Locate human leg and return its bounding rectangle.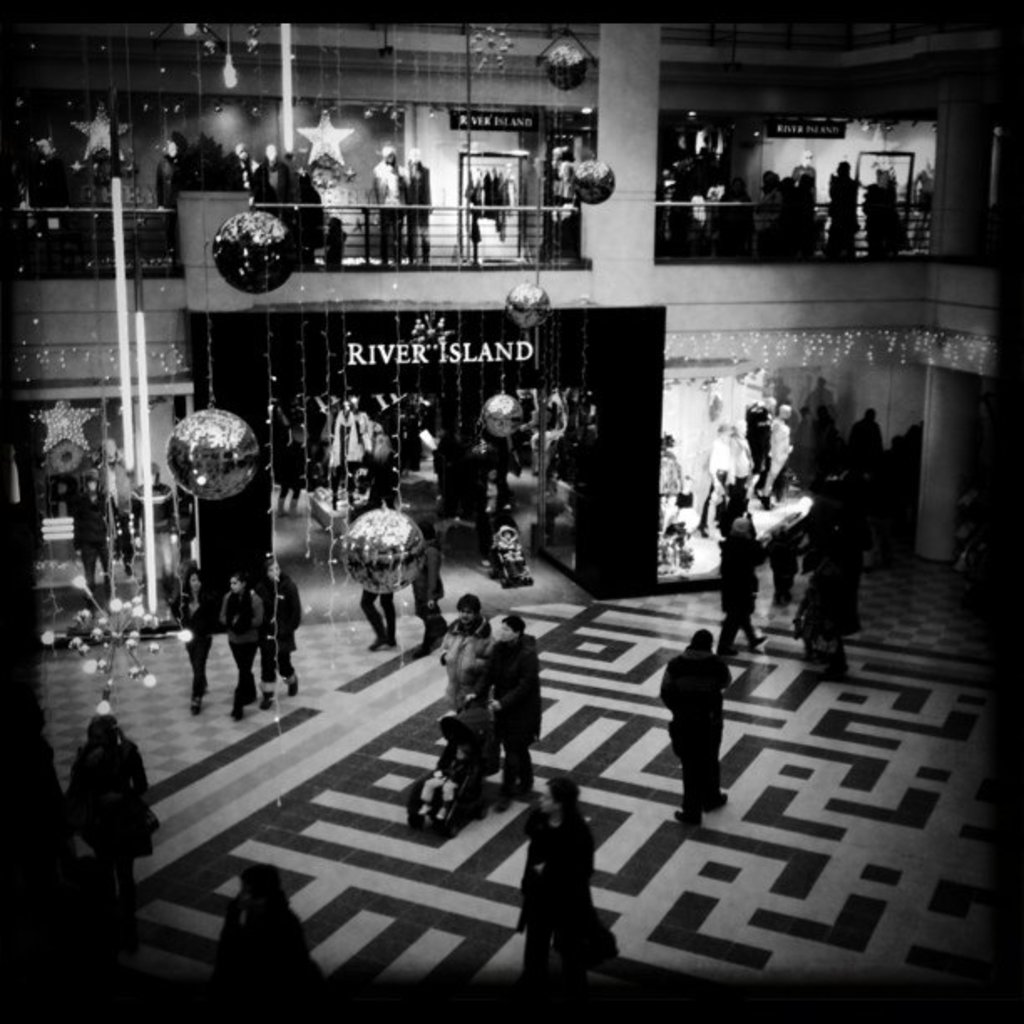
<box>741,621,770,648</box>.
